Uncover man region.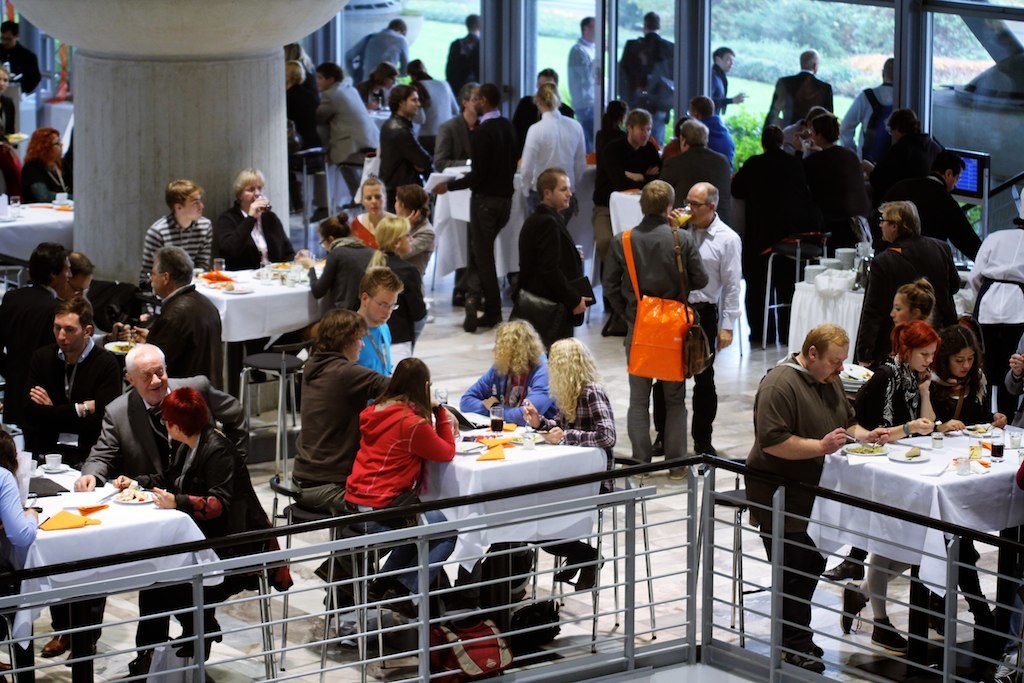
Uncovered: select_region(389, 191, 437, 285).
